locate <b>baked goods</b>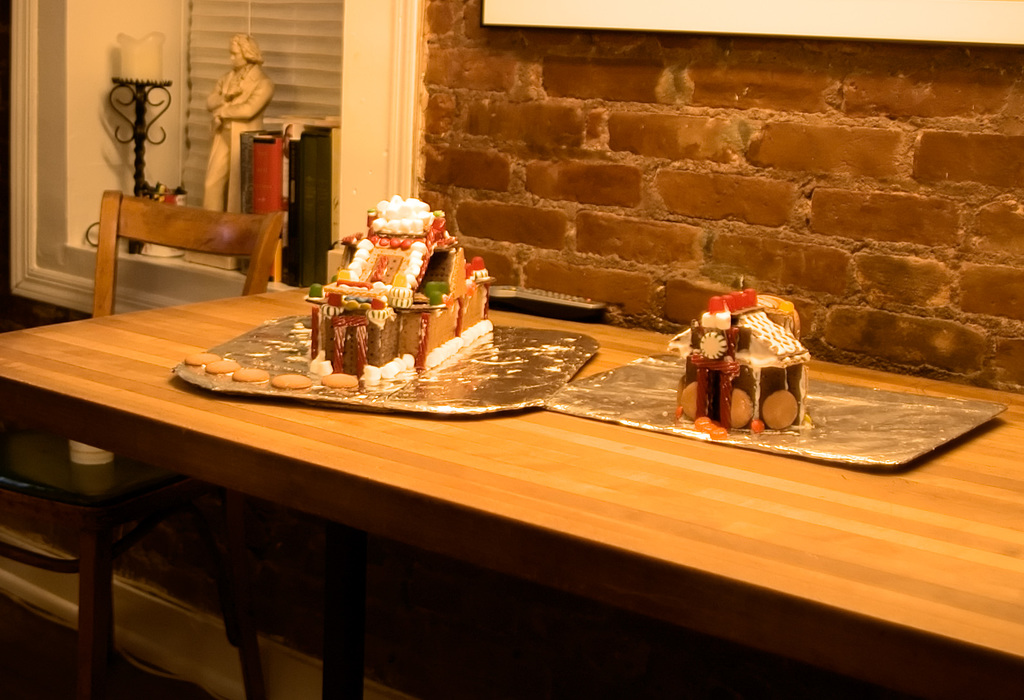
[left=675, top=290, right=806, bottom=429]
